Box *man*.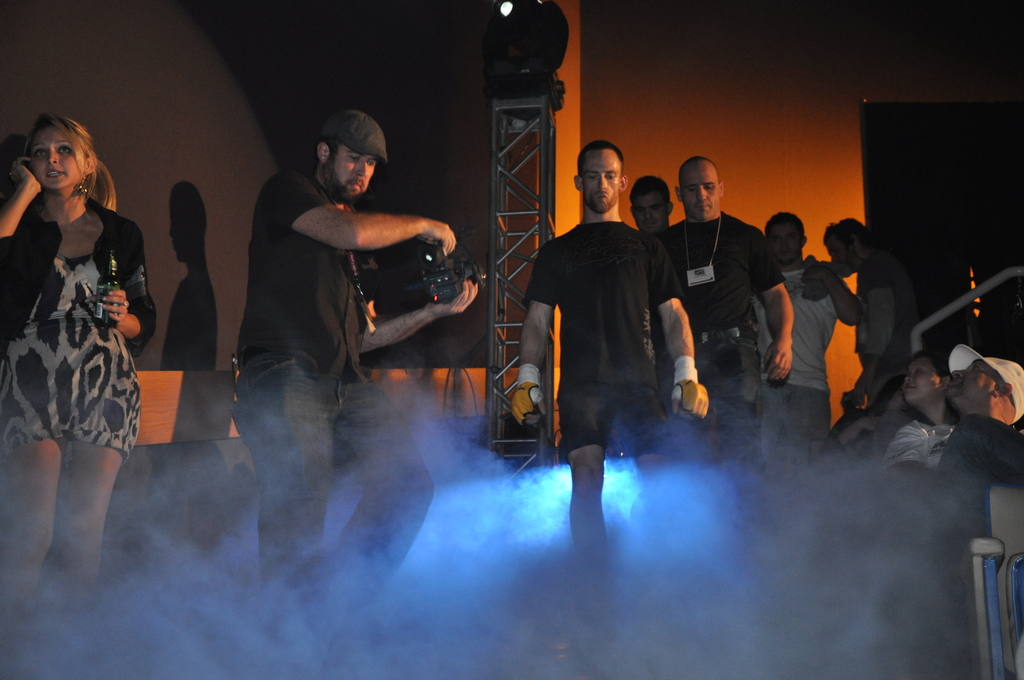
box=[627, 173, 671, 239].
